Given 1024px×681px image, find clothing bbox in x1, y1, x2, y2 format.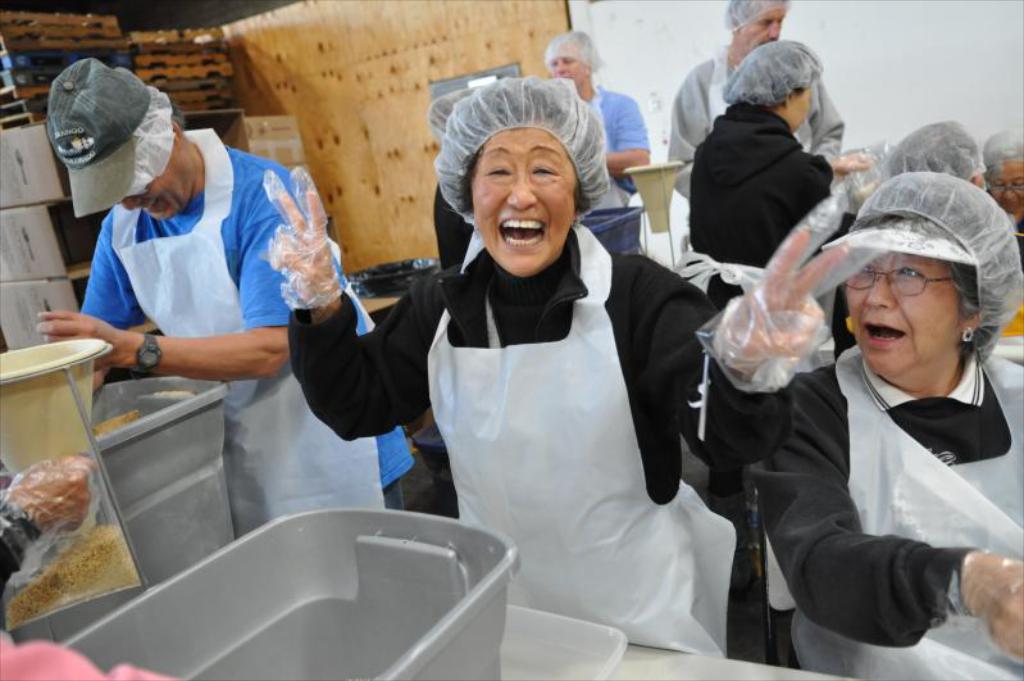
583, 87, 655, 212.
